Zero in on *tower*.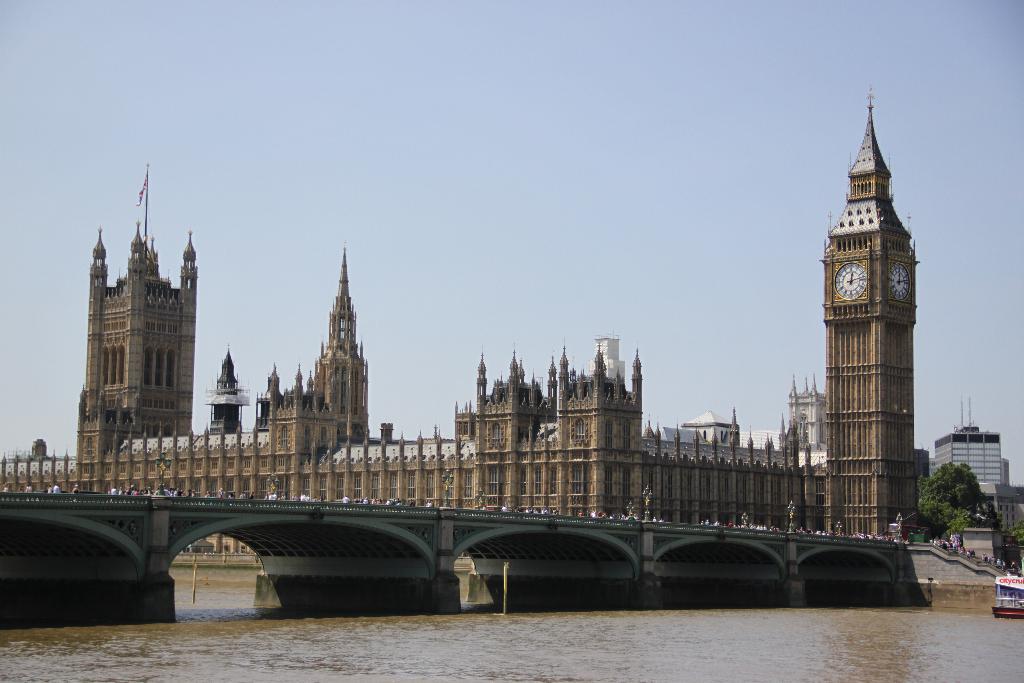
Zeroed in: pyautogui.locateOnScreen(781, 375, 821, 452).
